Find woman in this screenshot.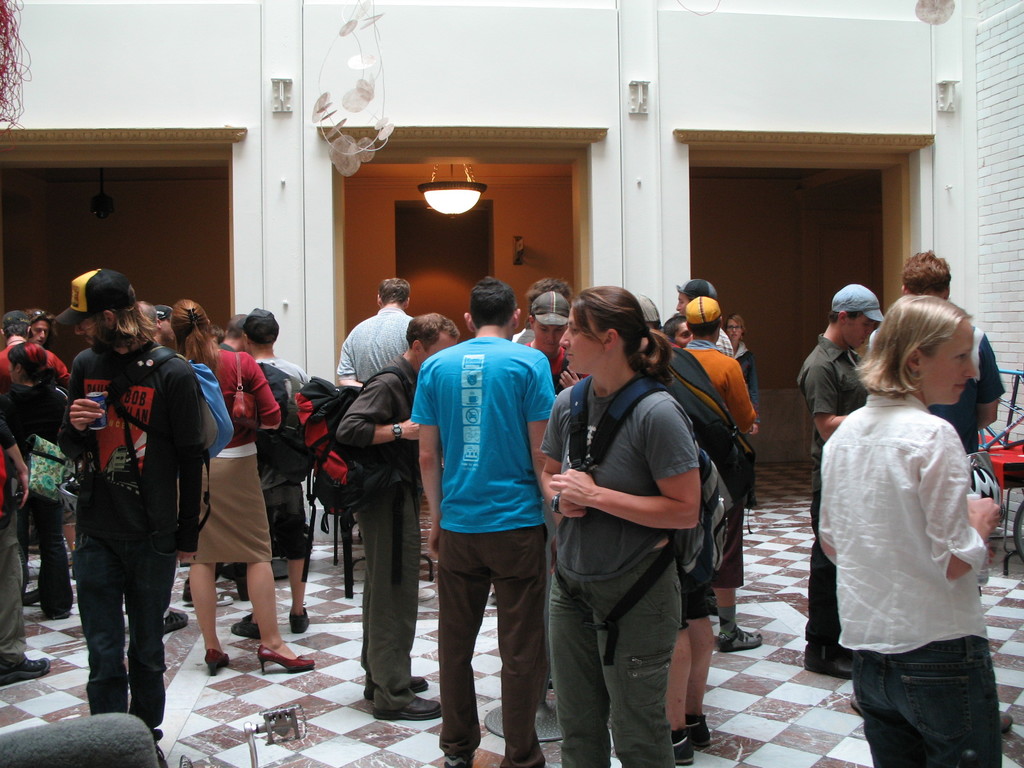
The bounding box for woman is {"left": 541, "top": 285, "right": 700, "bottom": 767}.
